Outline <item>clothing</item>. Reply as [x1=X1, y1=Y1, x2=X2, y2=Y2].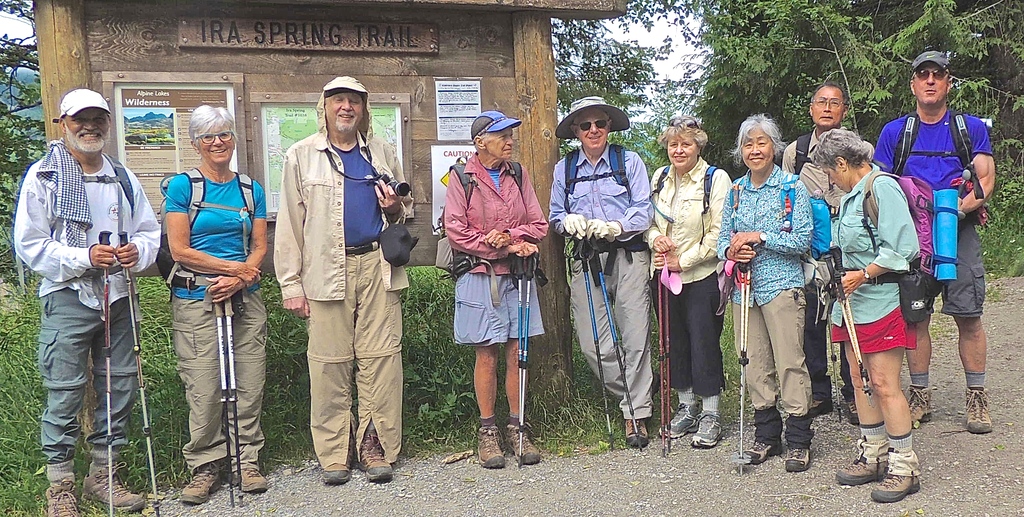
[x1=769, y1=118, x2=835, y2=390].
